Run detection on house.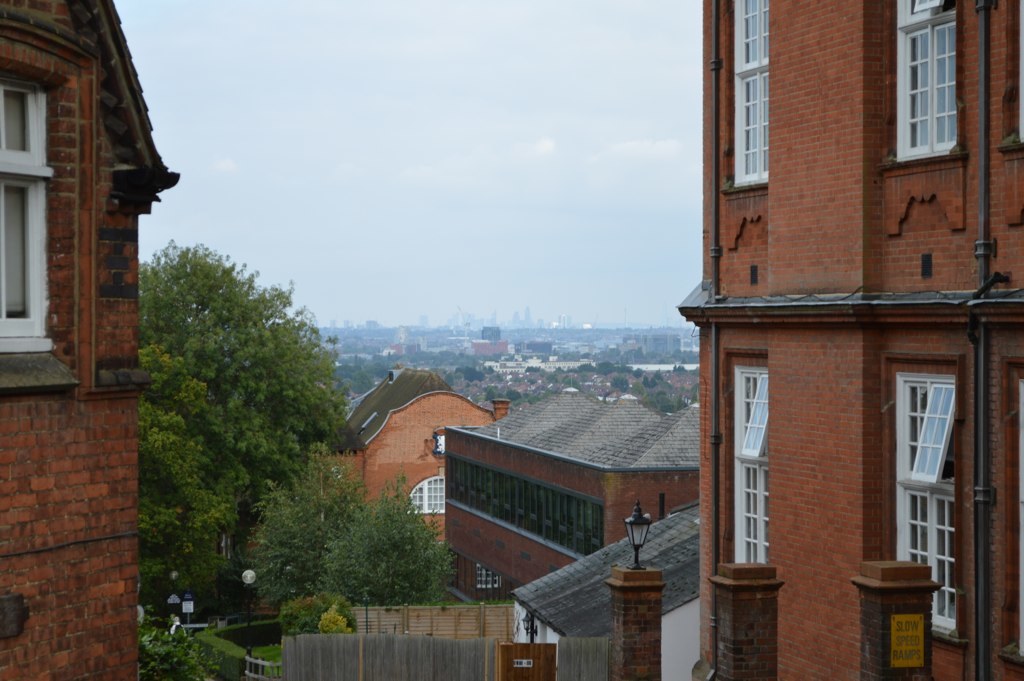
Result: box(328, 364, 494, 591).
